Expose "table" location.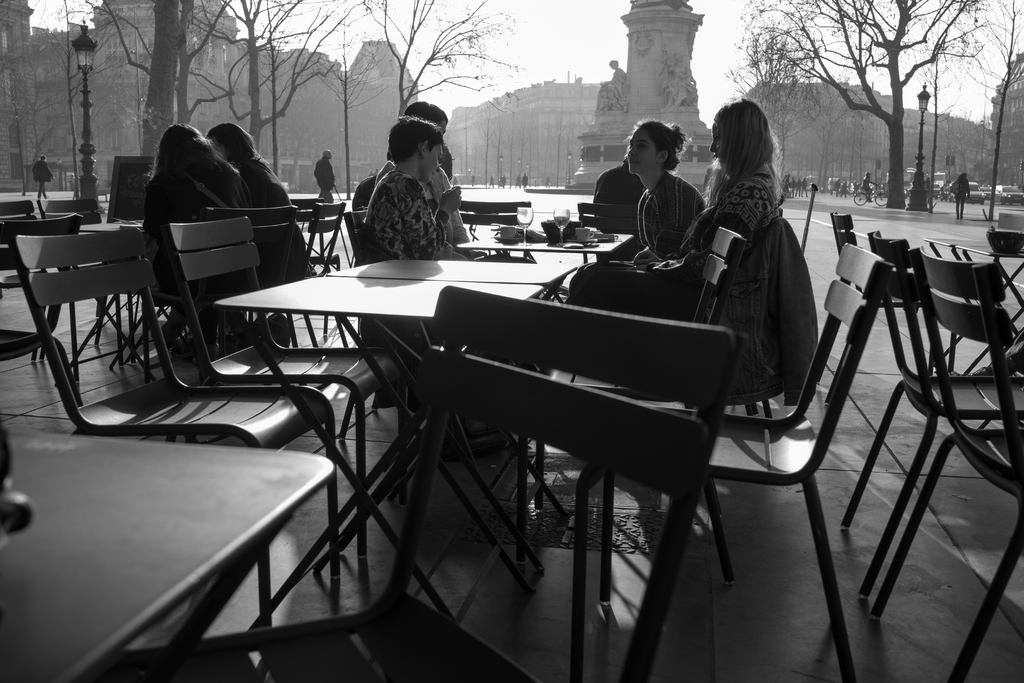
Exposed at bbox(28, 201, 271, 438).
